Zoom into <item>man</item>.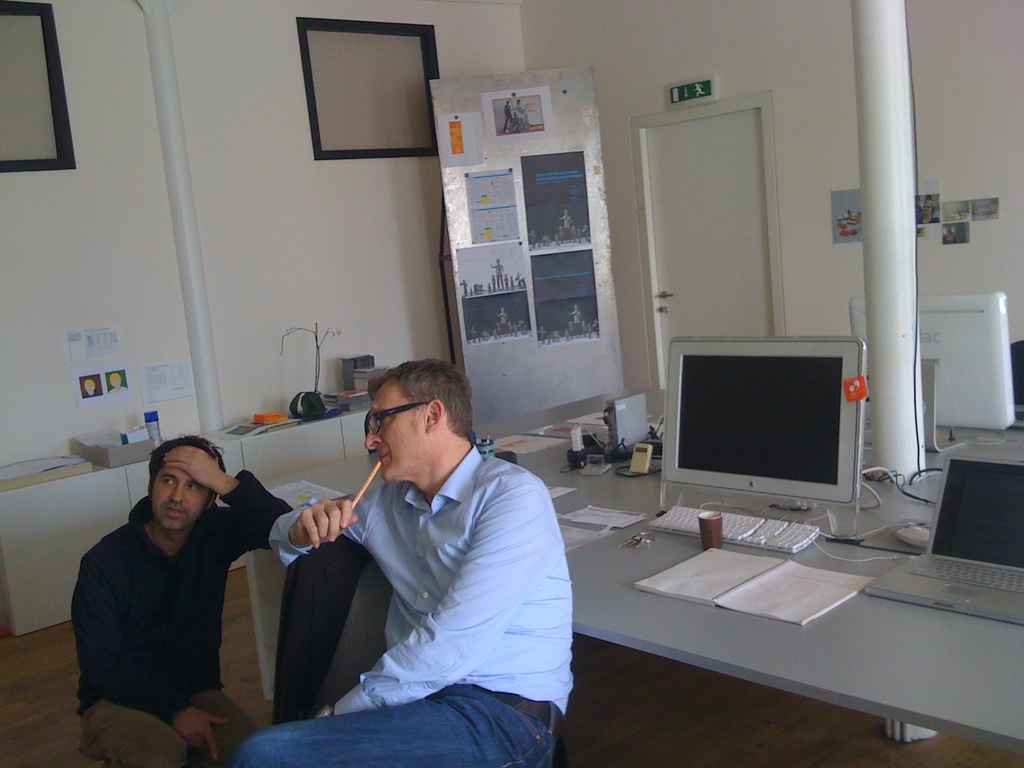
Zoom target: 76,434,302,767.
